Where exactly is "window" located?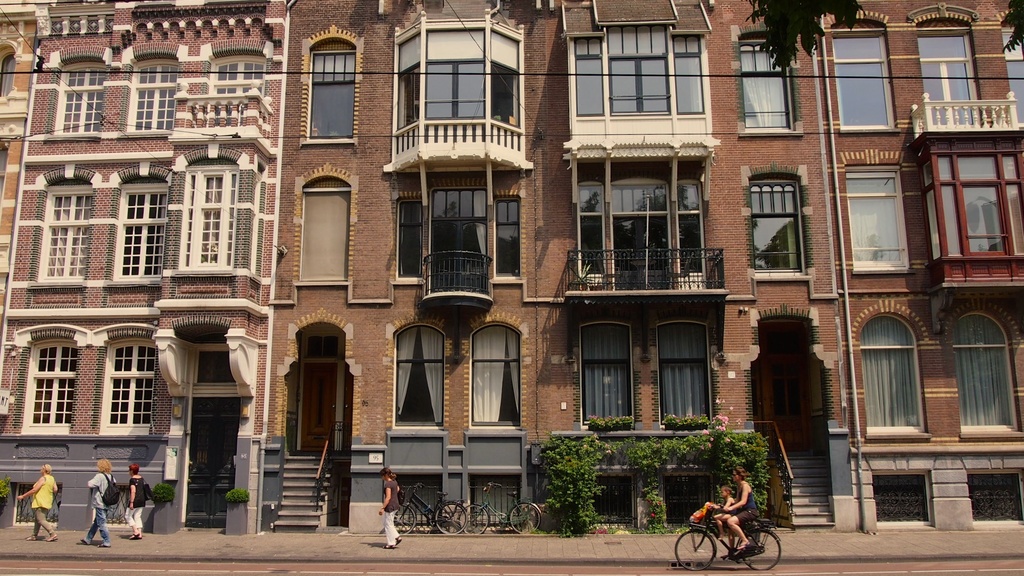
Its bounding box is (939, 301, 1023, 441).
